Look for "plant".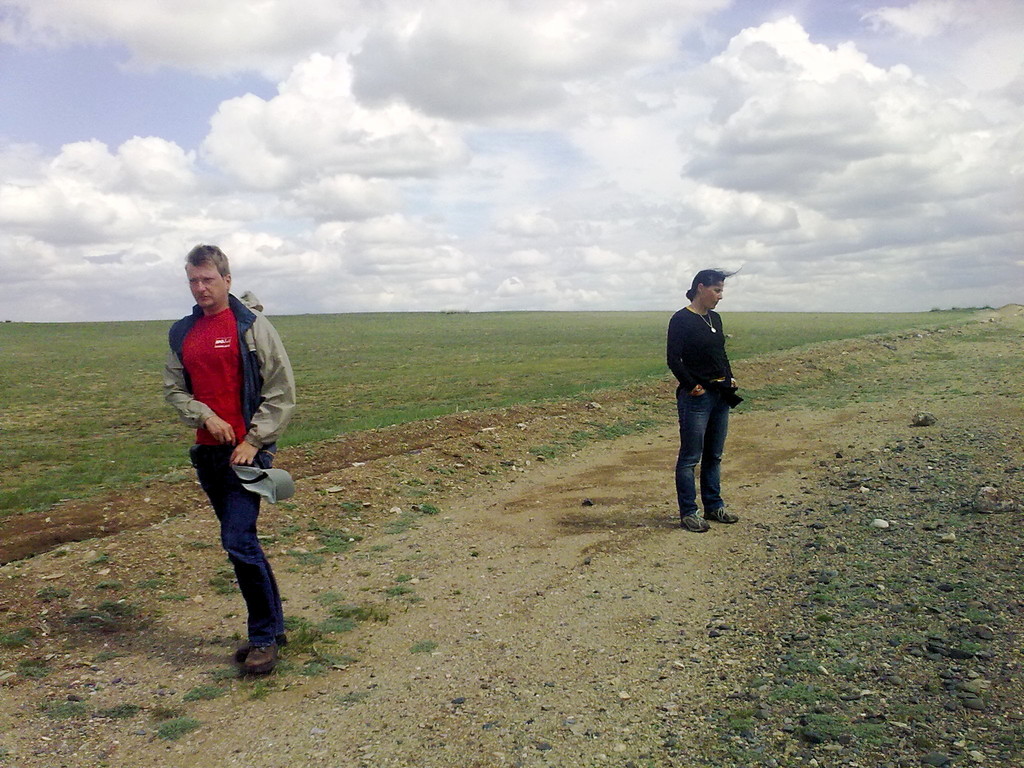
Found: box(339, 692, 371, 705).
